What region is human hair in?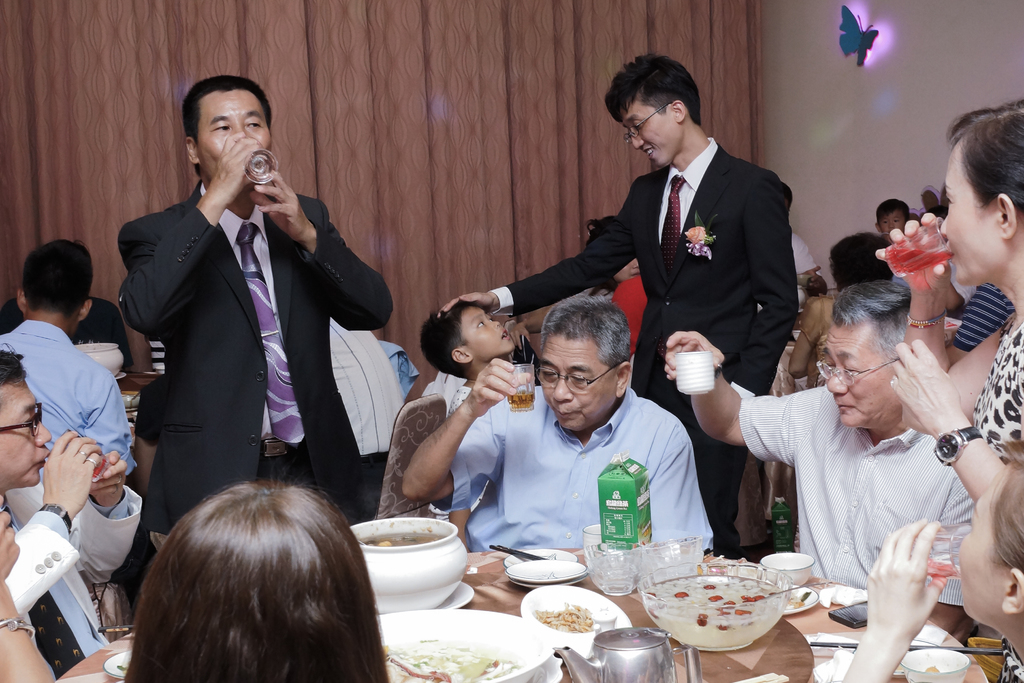
bbox(828, 231, 896, 296).
